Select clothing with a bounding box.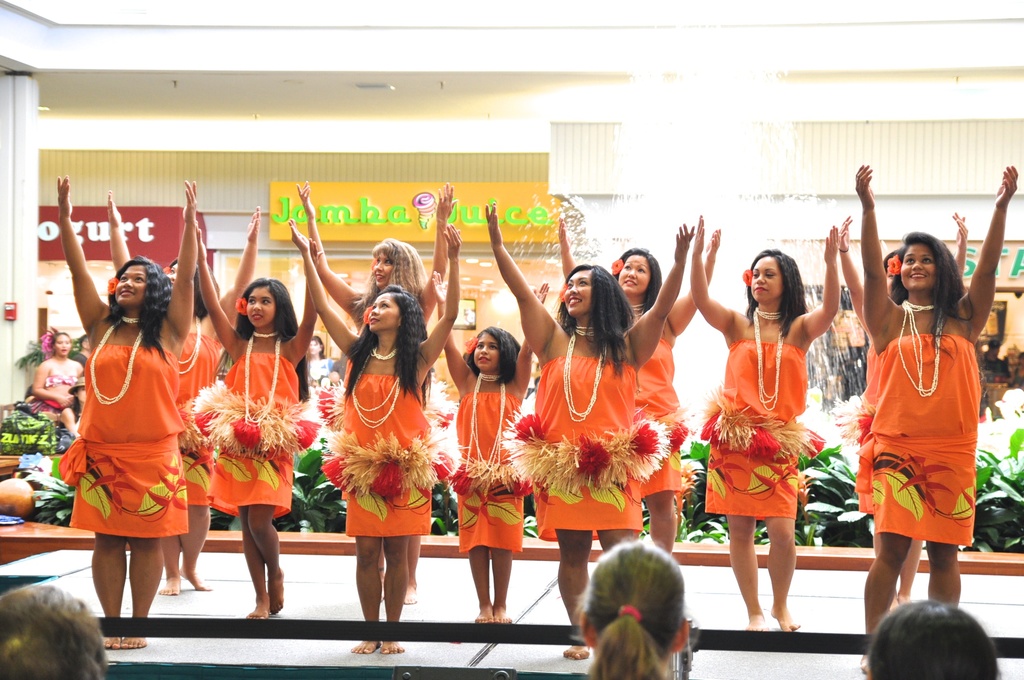
<bbox>173, 332, 226, 506</bbox>.
